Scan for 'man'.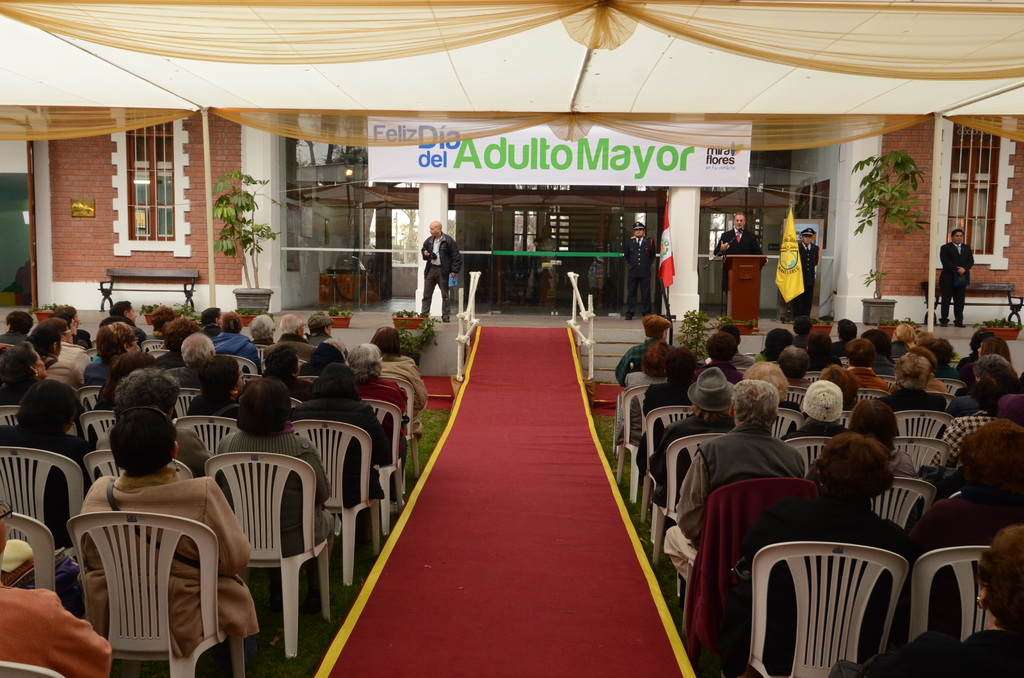
Scan result: <box>793,318,814,344</box>.
